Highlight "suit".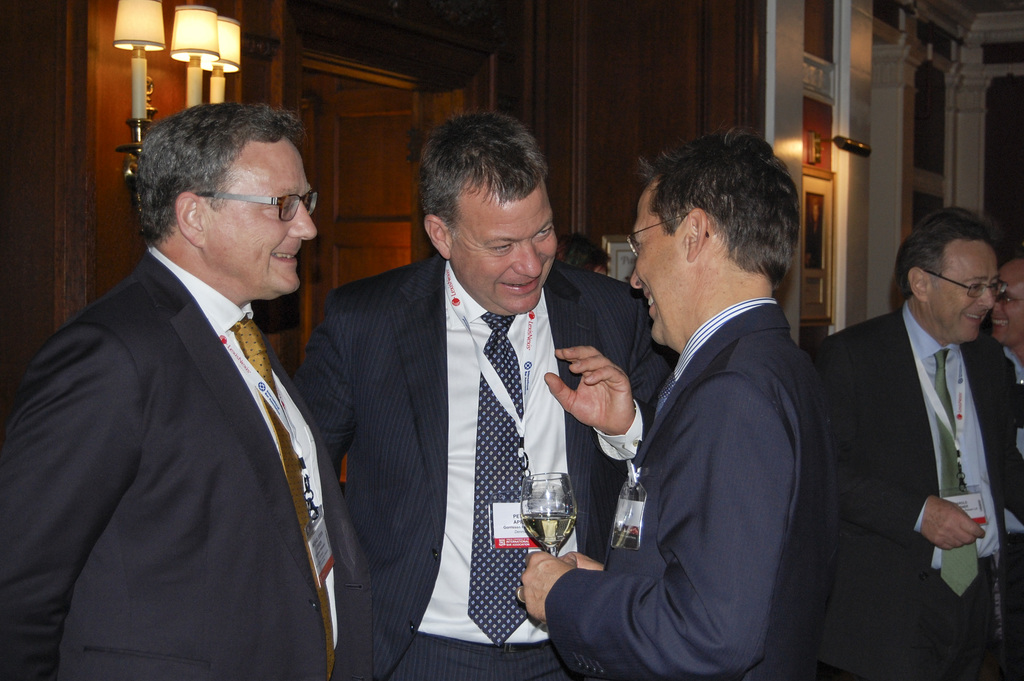
Highlighted region: 543,295,832,680.
